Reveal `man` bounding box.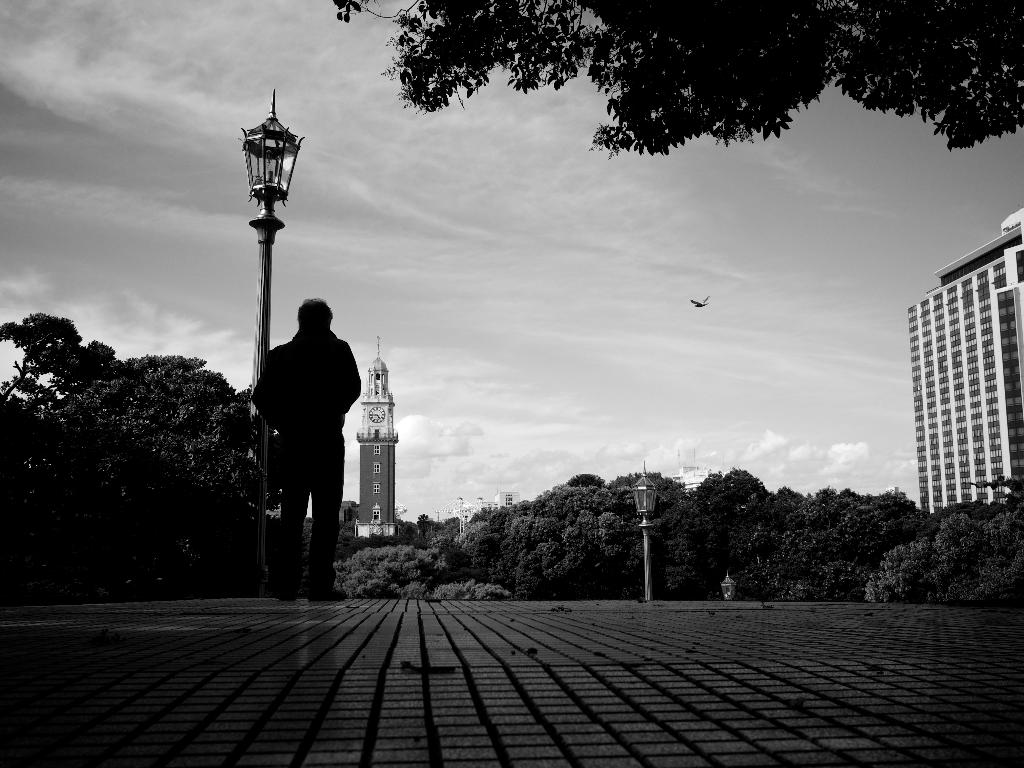
Revealed: [x1=251, y1=281, x2=363, y2=597].
